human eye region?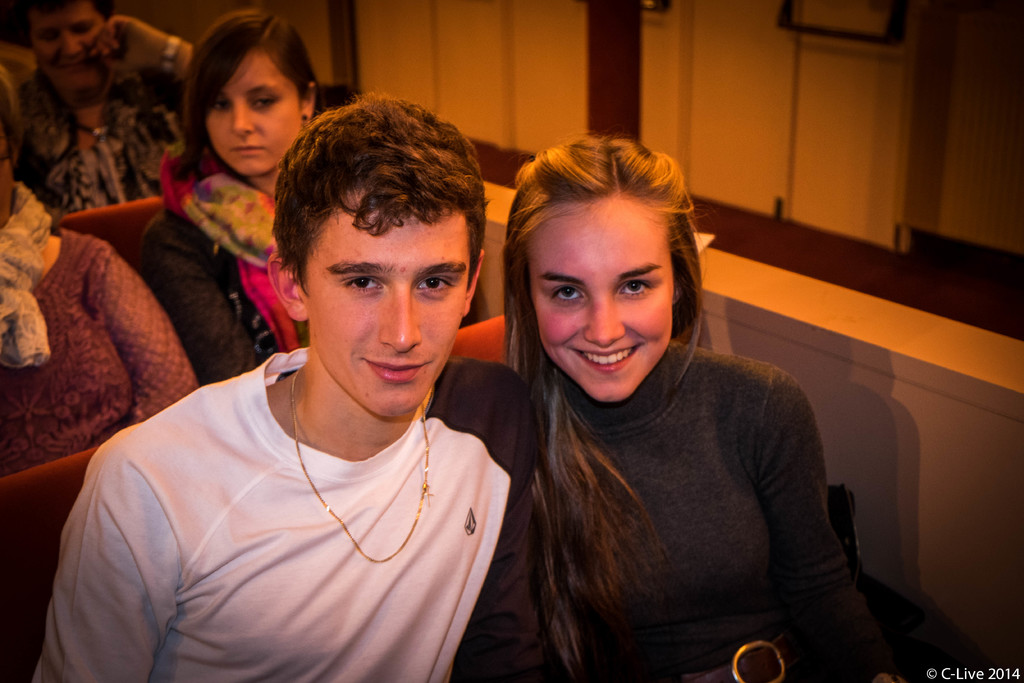
detection(249, 97, 279, 111)
